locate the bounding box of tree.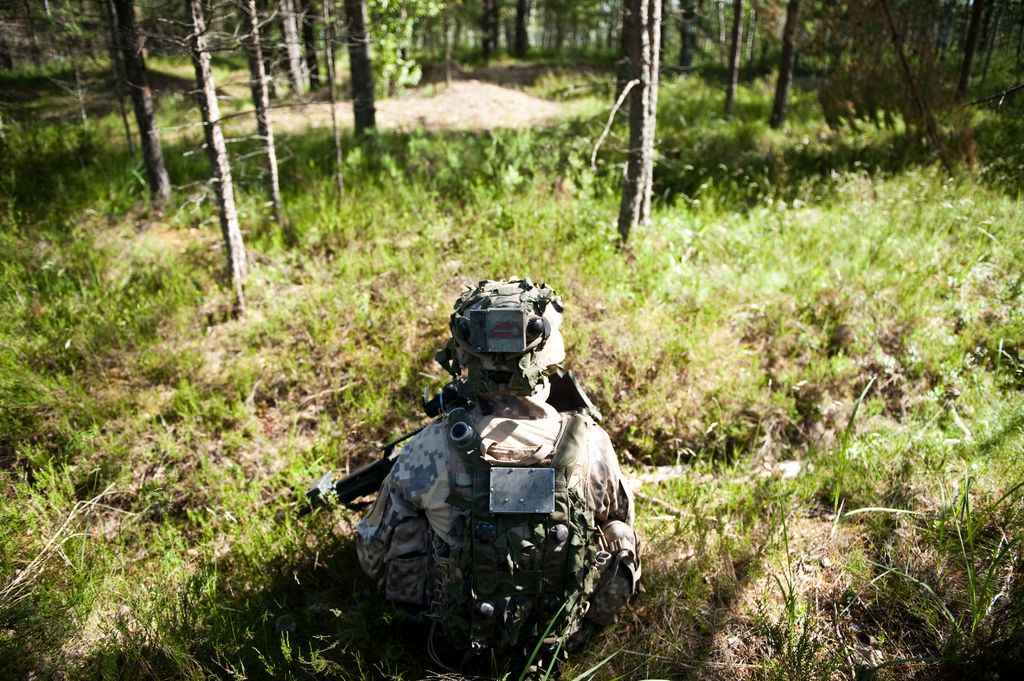
Bounding box: <bbox>0, 0, 186, 237</bbox>.
